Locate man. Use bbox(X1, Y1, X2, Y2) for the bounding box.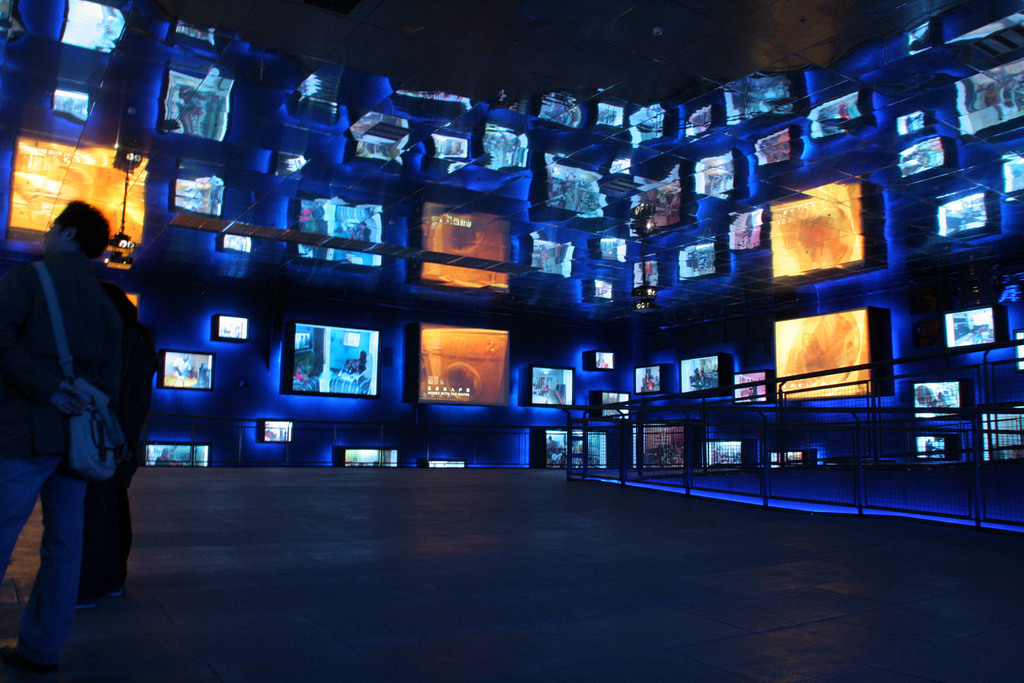
bbox(10, 172, 160, 655).
